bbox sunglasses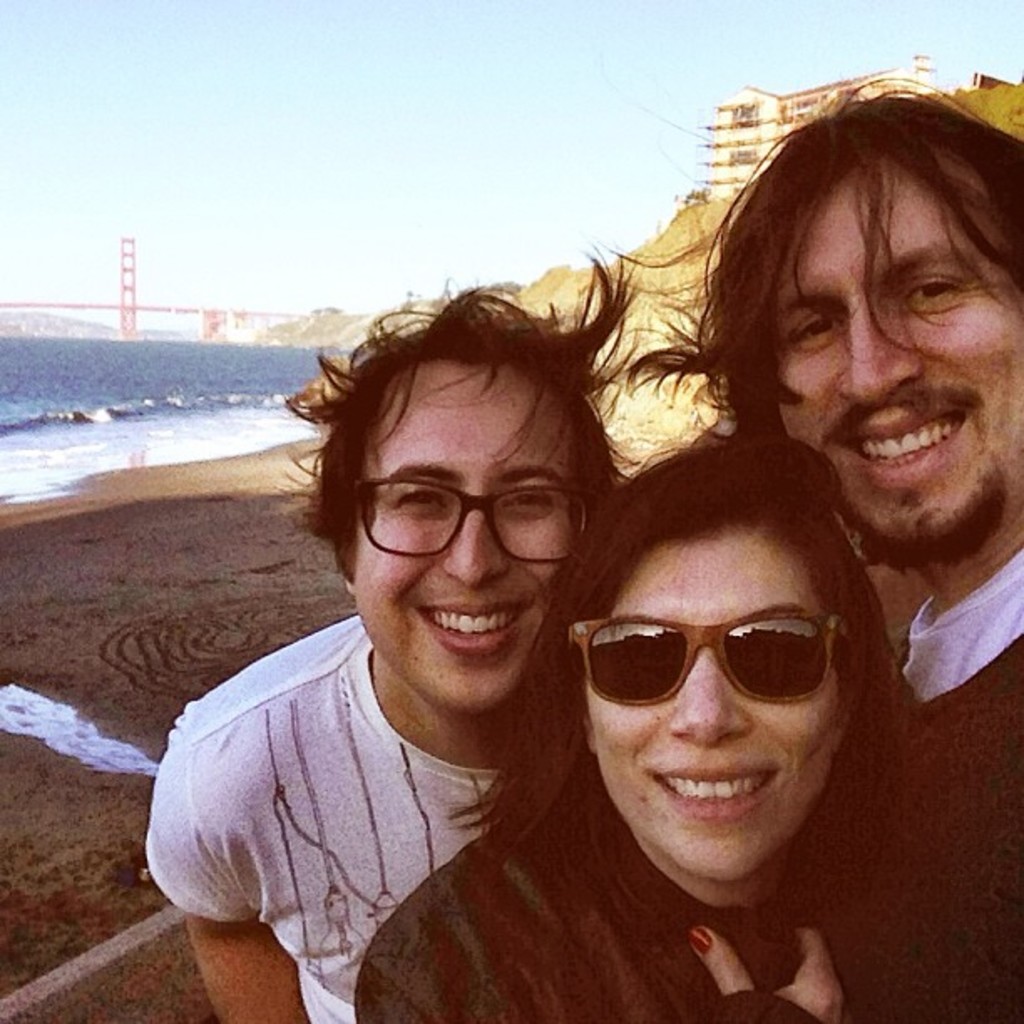
569/607/857/709
